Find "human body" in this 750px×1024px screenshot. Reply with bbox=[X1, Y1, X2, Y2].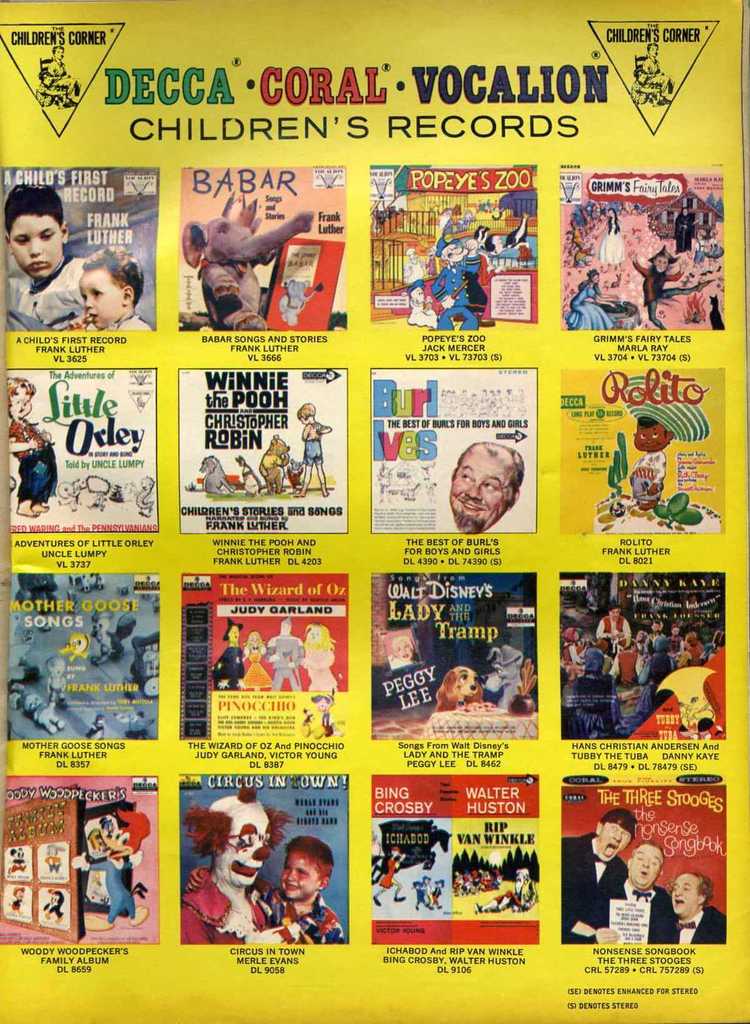
bbox=[83, 241, 150, 328].
